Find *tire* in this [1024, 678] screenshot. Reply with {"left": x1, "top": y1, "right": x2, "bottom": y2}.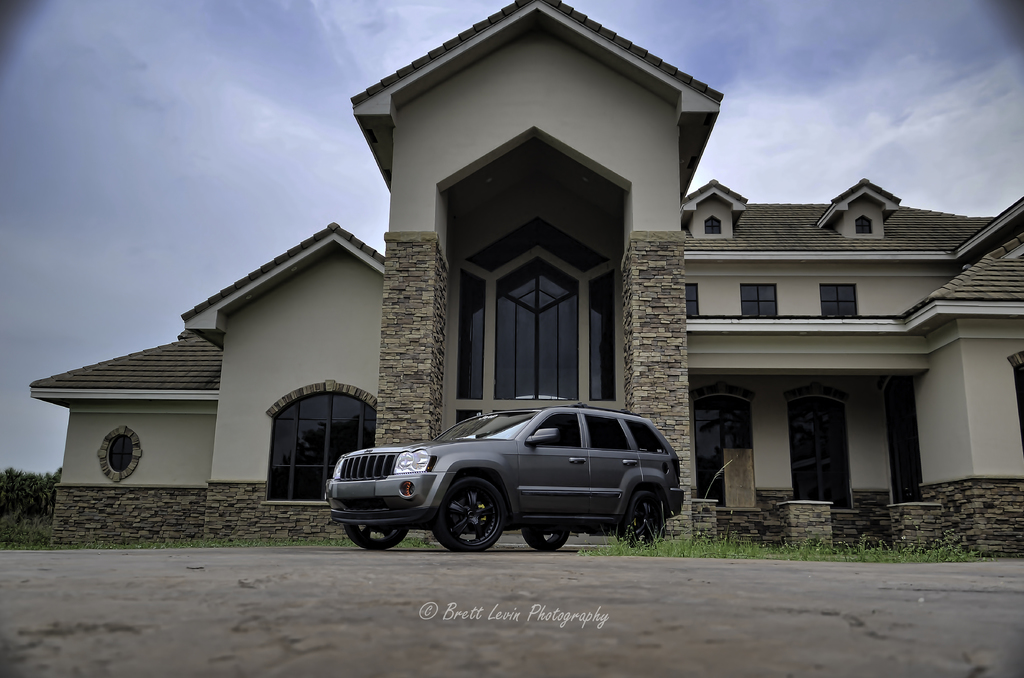
{"left": 339, "top": 526, "right": 410, "bottom": 551}.
